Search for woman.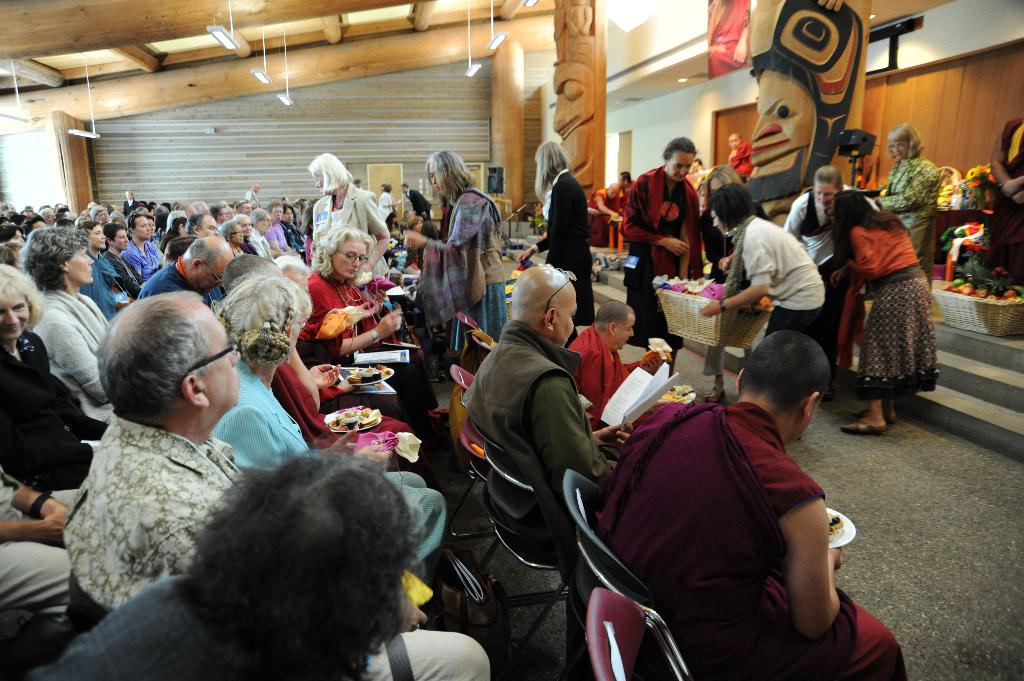
Found at bbox=(799, 168, 869, 387).
